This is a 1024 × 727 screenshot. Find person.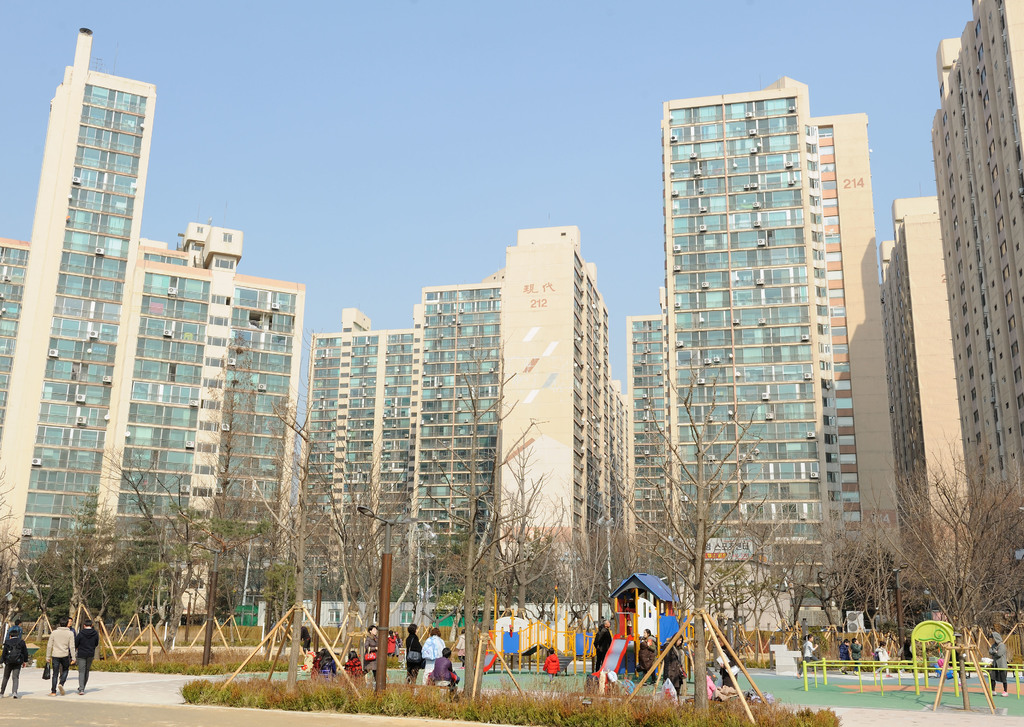
Bounding box: [left=641, top=626, right=653, bottom=648].
